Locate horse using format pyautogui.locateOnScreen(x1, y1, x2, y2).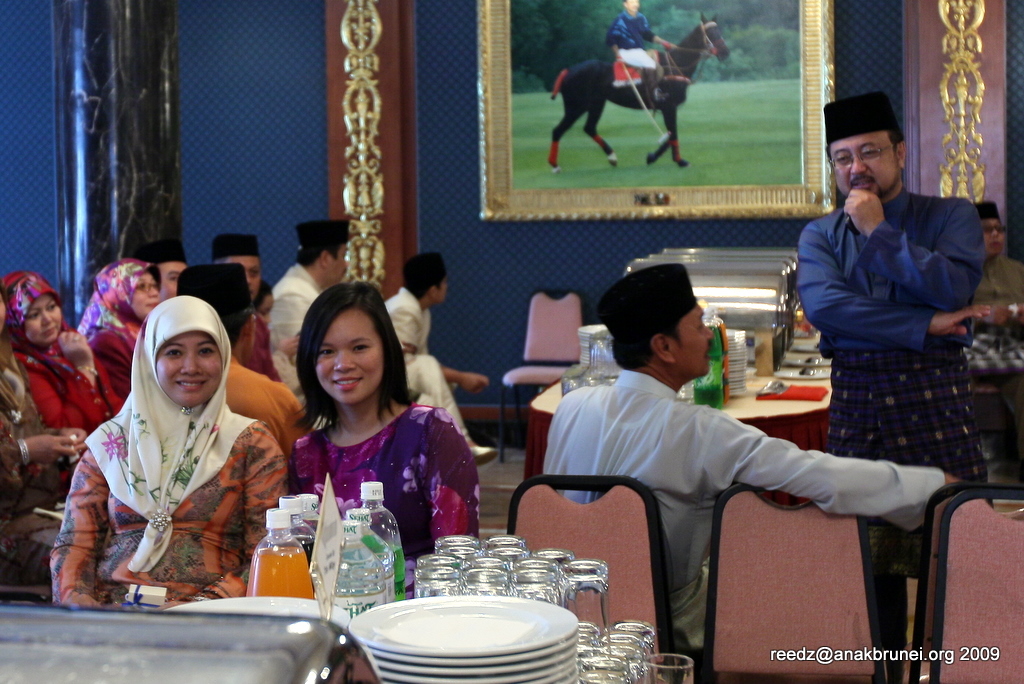
pyautogui.locateOnScreen(543, 10, 732, 177).
